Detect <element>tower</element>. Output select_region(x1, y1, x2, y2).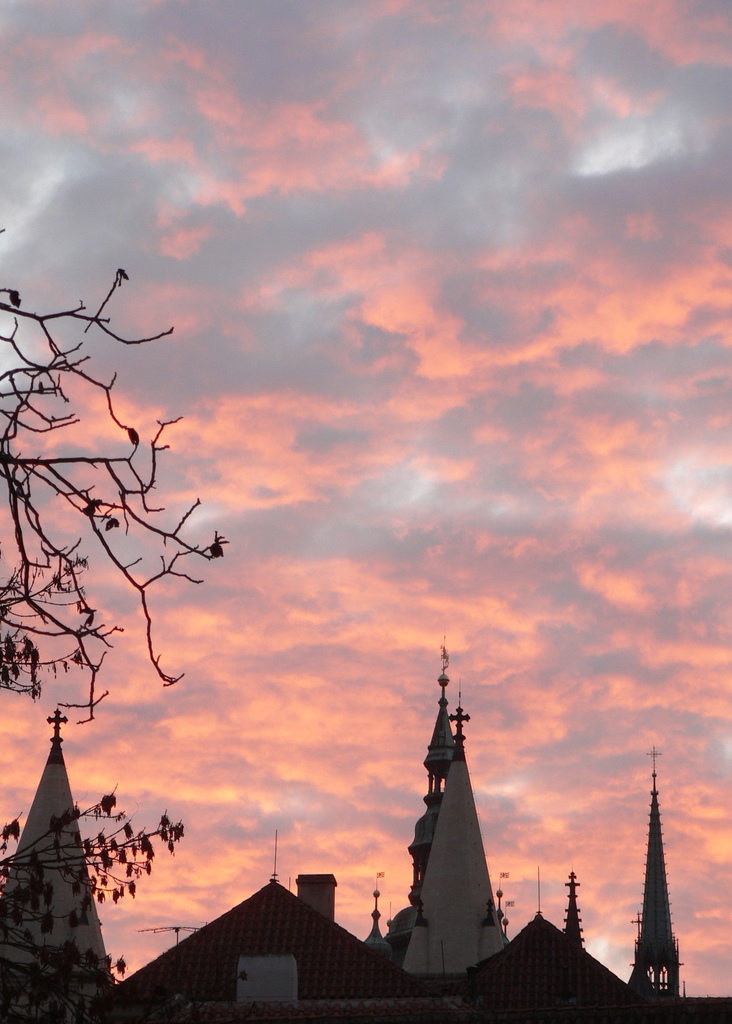
select_region(0, 732, 124, 1023).
